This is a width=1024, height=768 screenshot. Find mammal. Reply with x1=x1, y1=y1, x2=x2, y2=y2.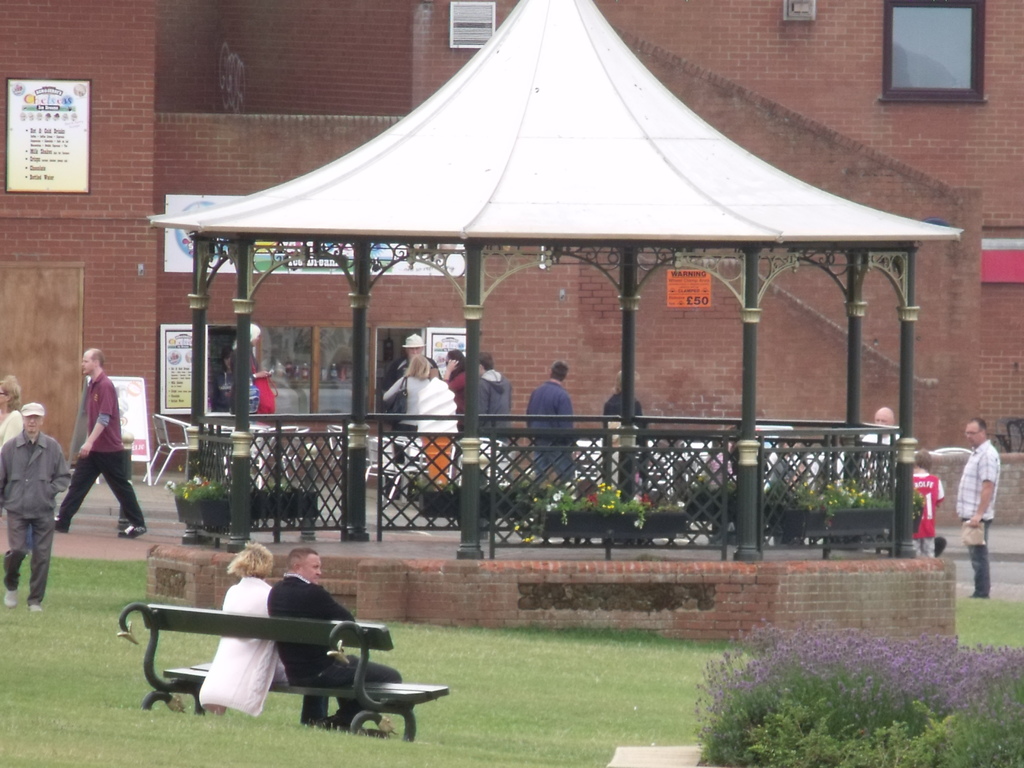
x1=258, y1=538, x2=403, y2=730.
